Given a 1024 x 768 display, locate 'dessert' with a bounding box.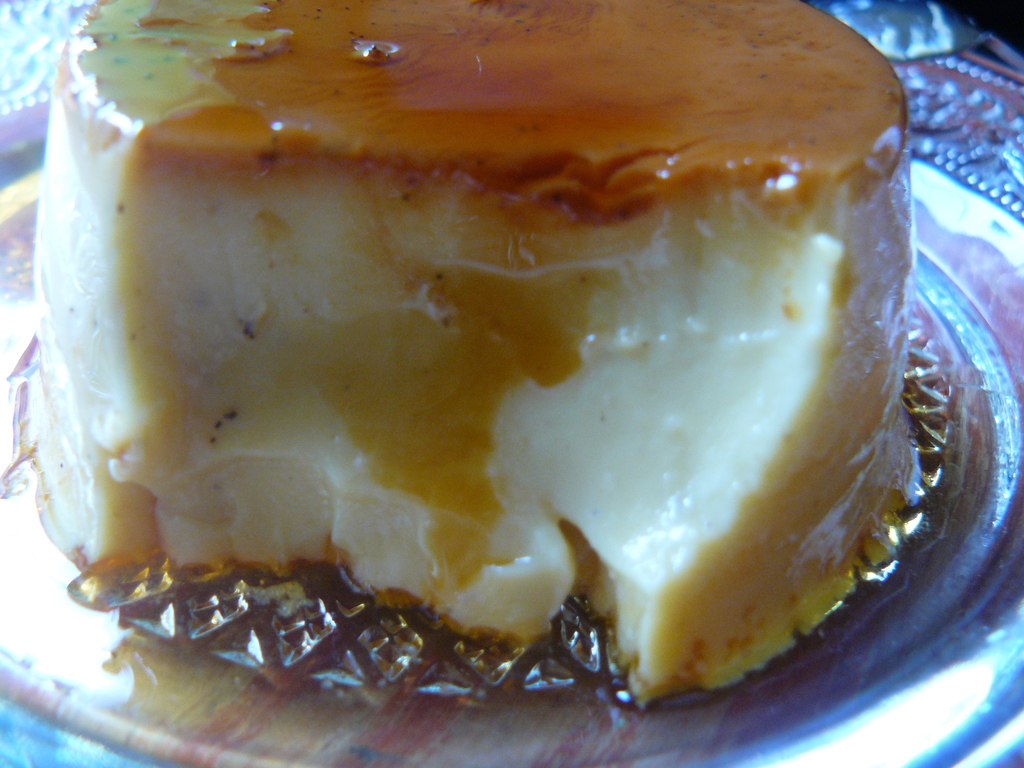
Located: 18:19:943:711.
